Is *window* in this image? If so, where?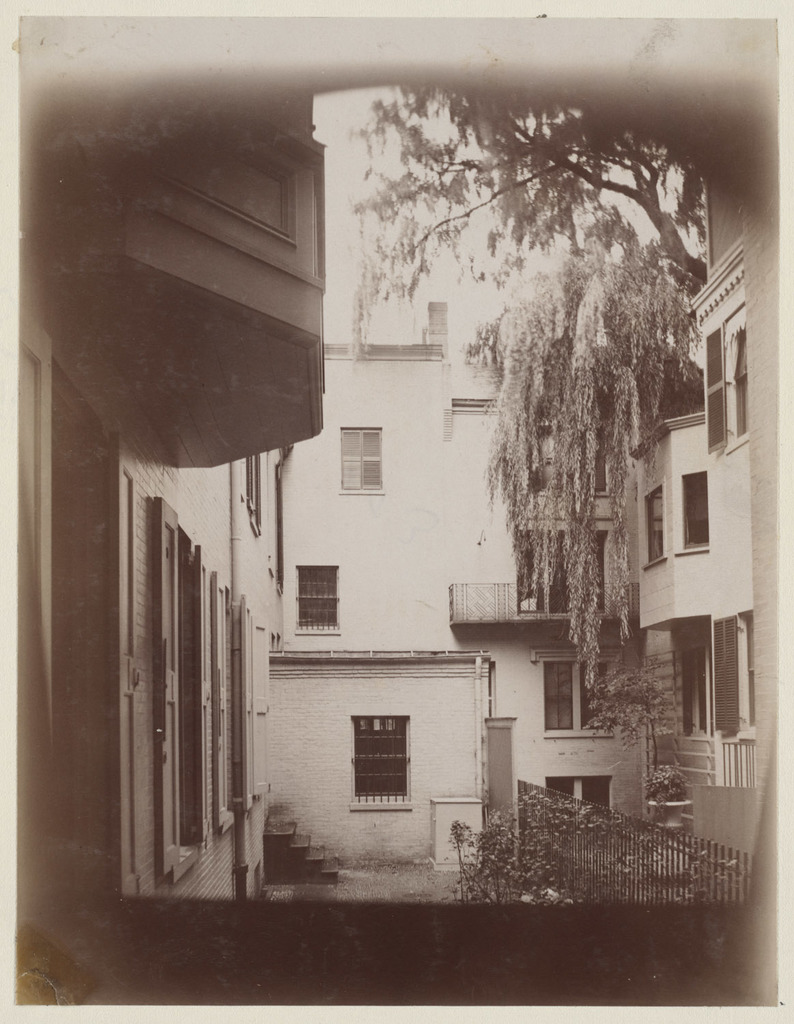
Yes, at 335/431/386/496.
